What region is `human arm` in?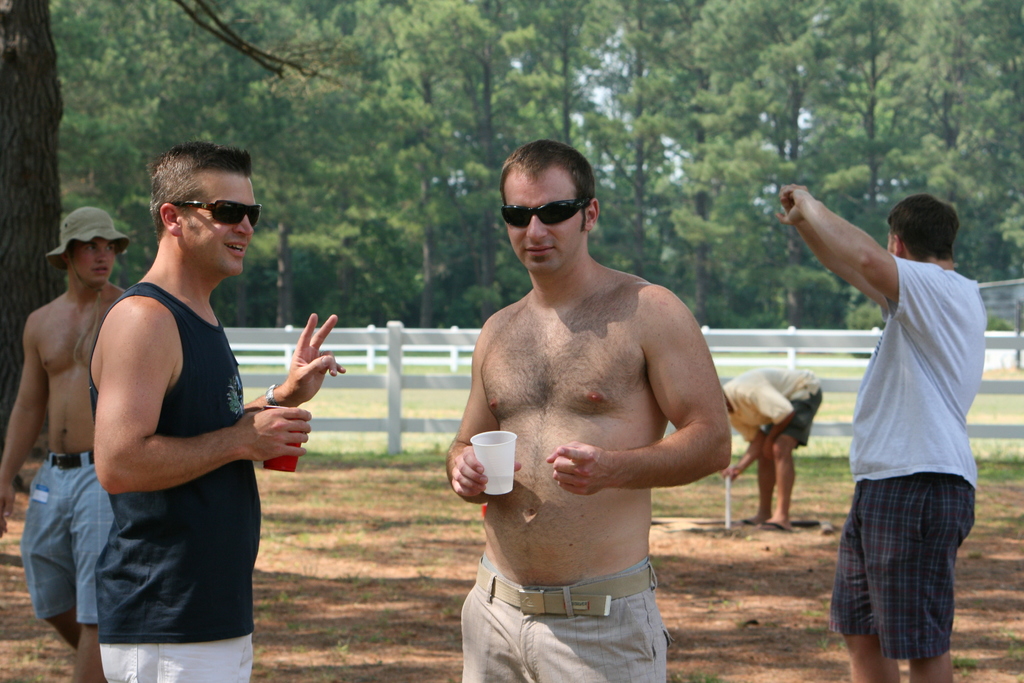
(790, 205, 902, 336).
